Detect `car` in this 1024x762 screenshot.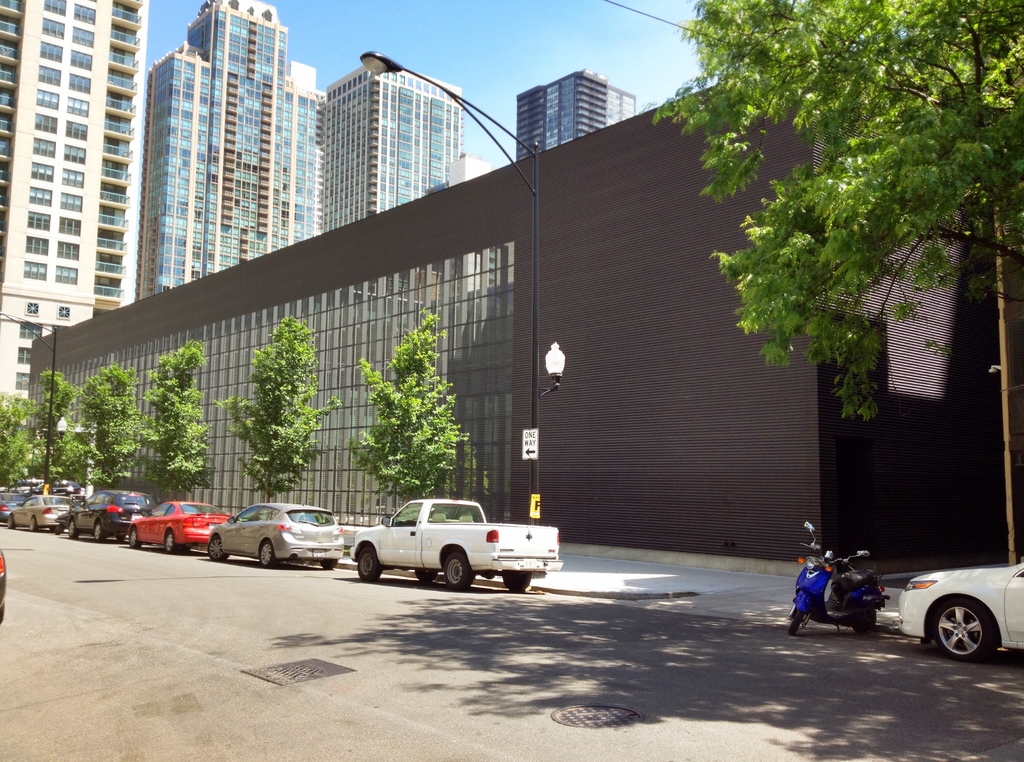
Detection: x1=899, y1=559, x2=1023, y2=668.
